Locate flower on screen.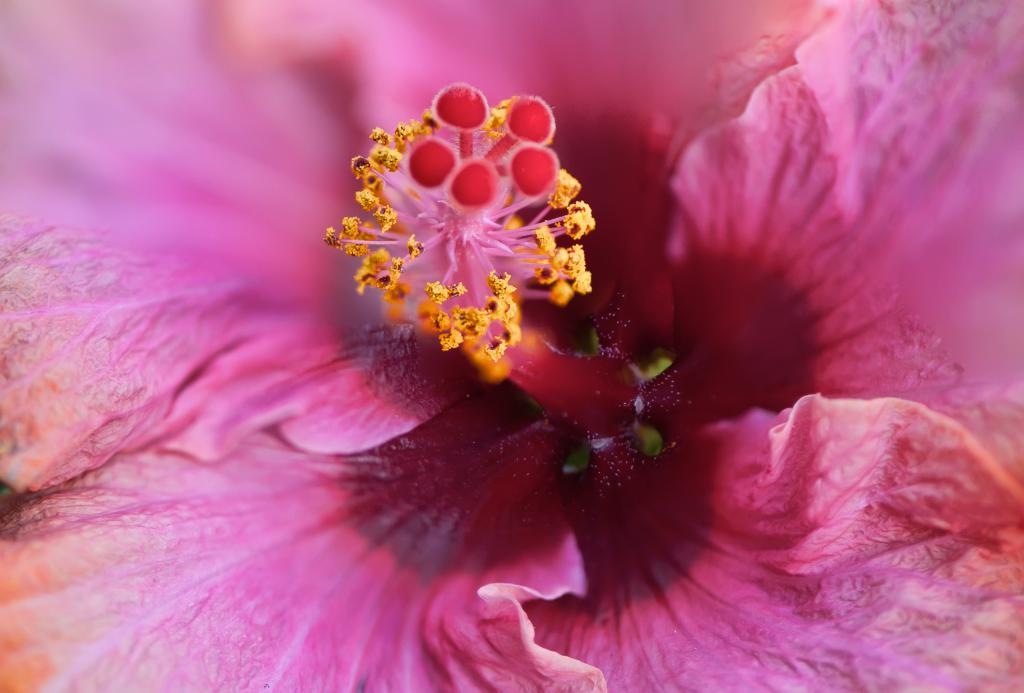
On screen at (3, 42, 999, 687).
